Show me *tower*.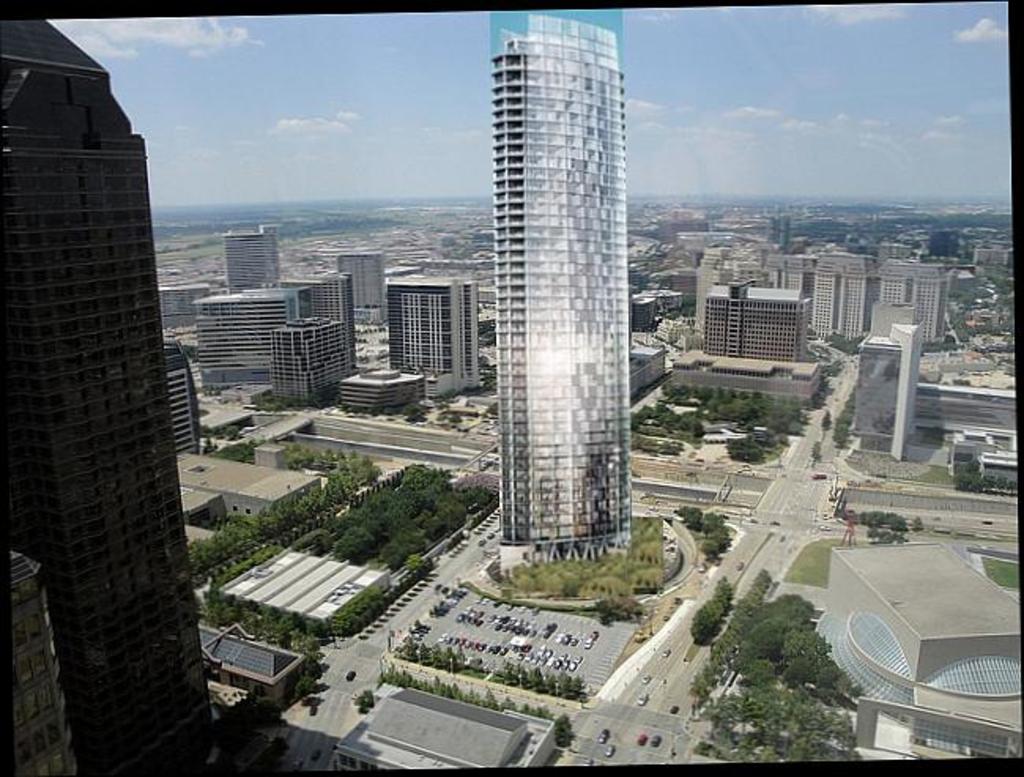
*tower* is here: detection(340, 251, 386, 326).
